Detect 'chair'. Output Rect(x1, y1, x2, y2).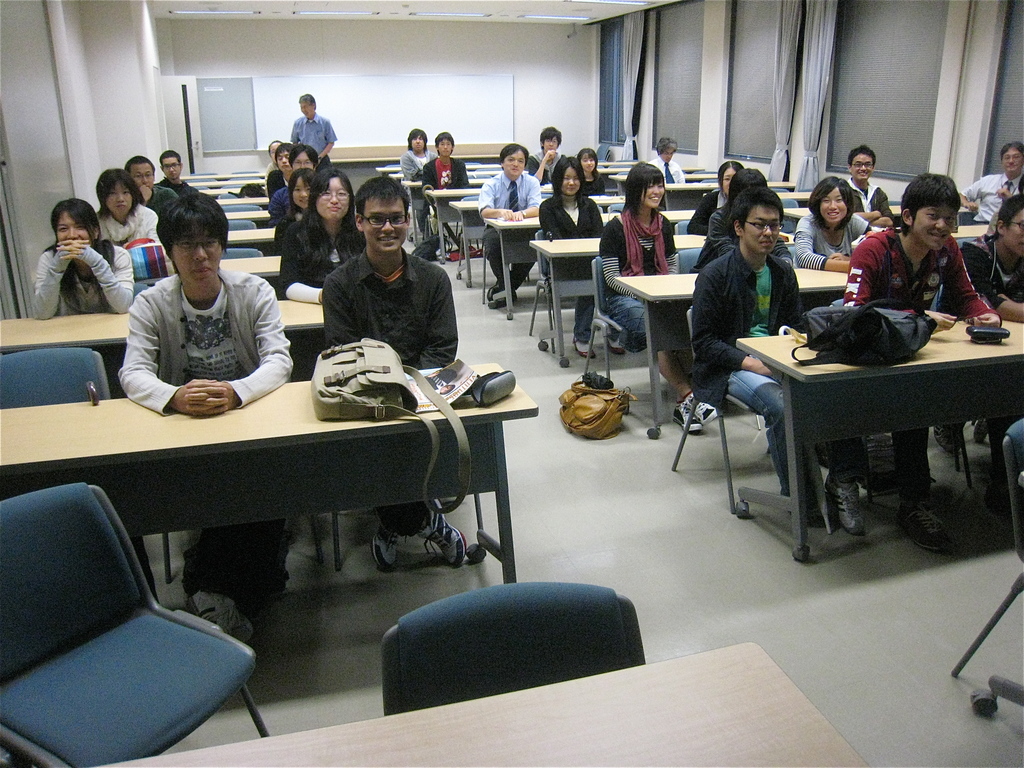
Rect(382, 579, 645, 709).
